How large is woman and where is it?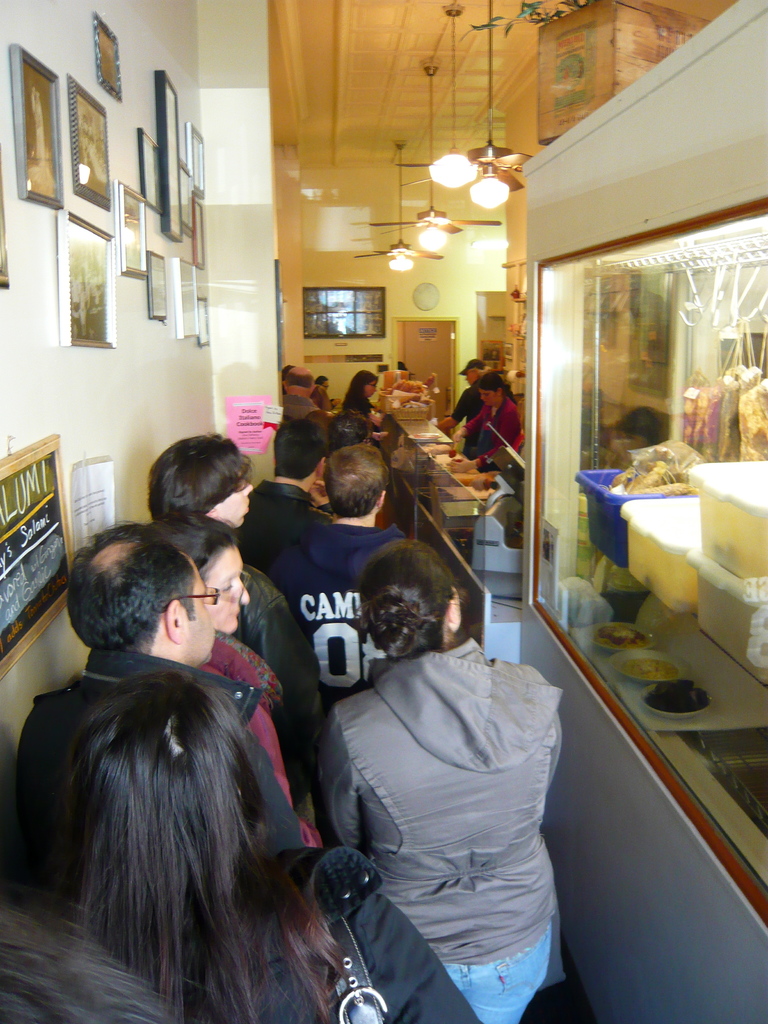
Bounding box: (148,512,320,844).
